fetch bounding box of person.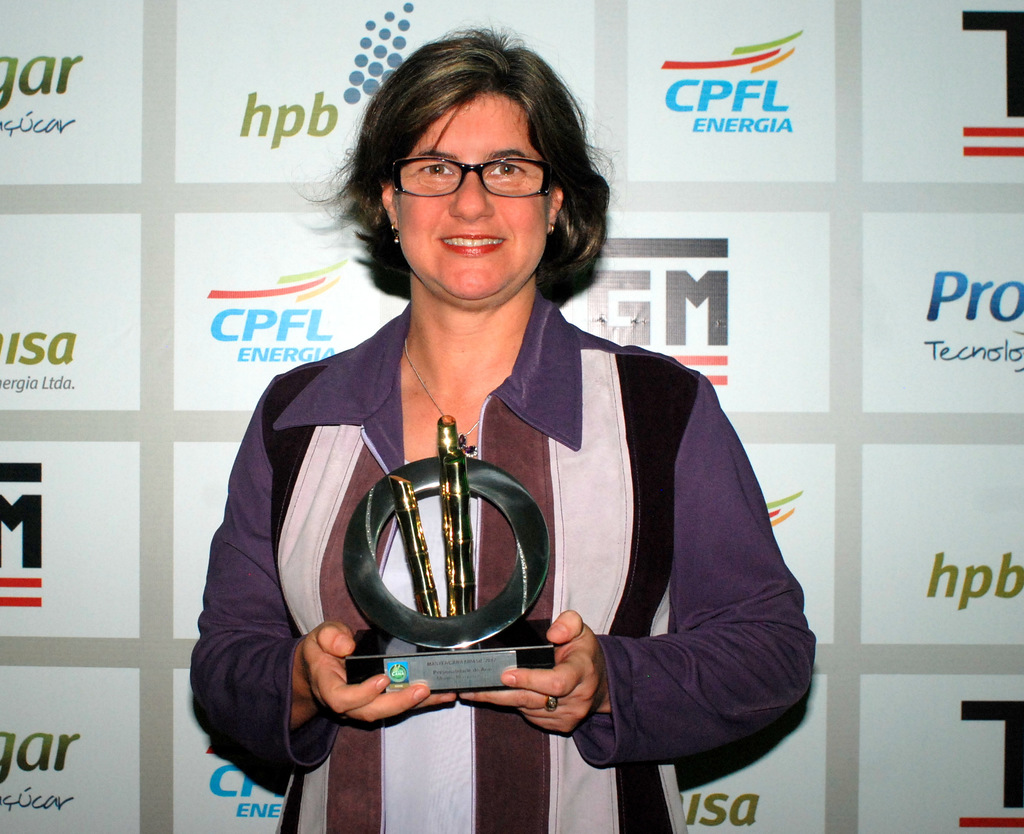
Bbox: (x1=243, y1=71, x2=765, y2=815).
